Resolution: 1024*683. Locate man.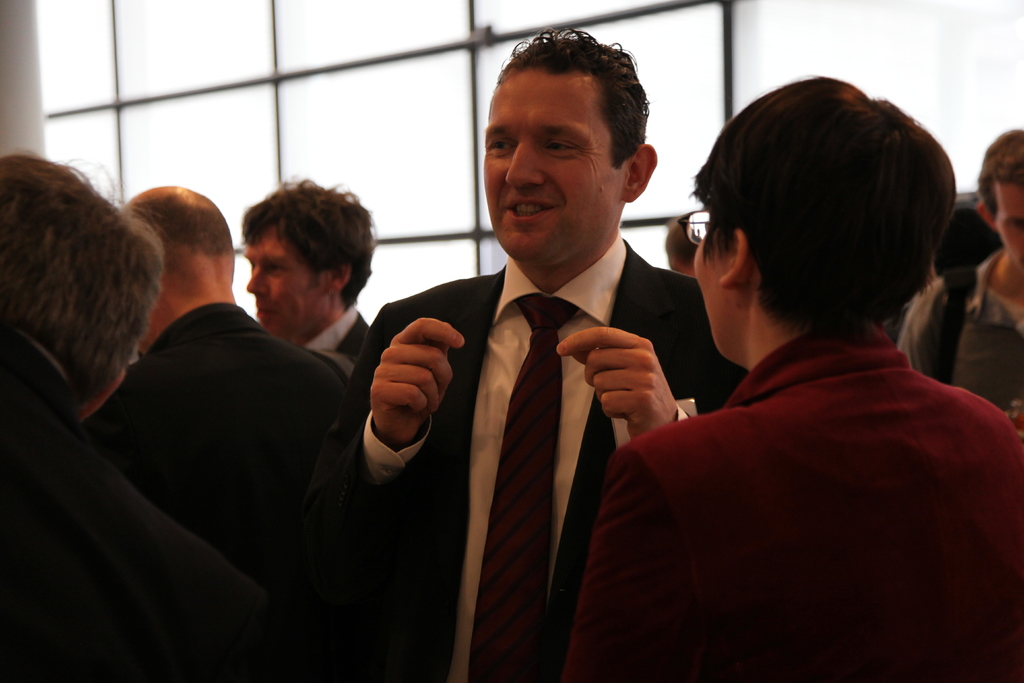
(239,172,375,383).
